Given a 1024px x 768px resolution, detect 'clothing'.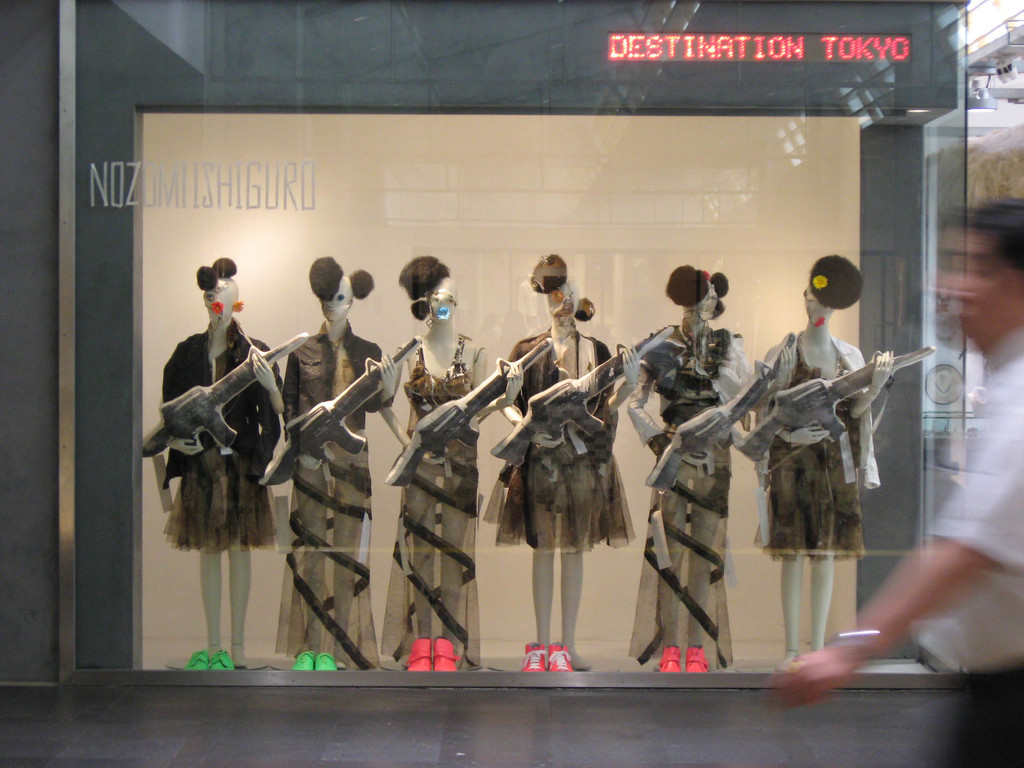
box(281, 323, 400, 648).
